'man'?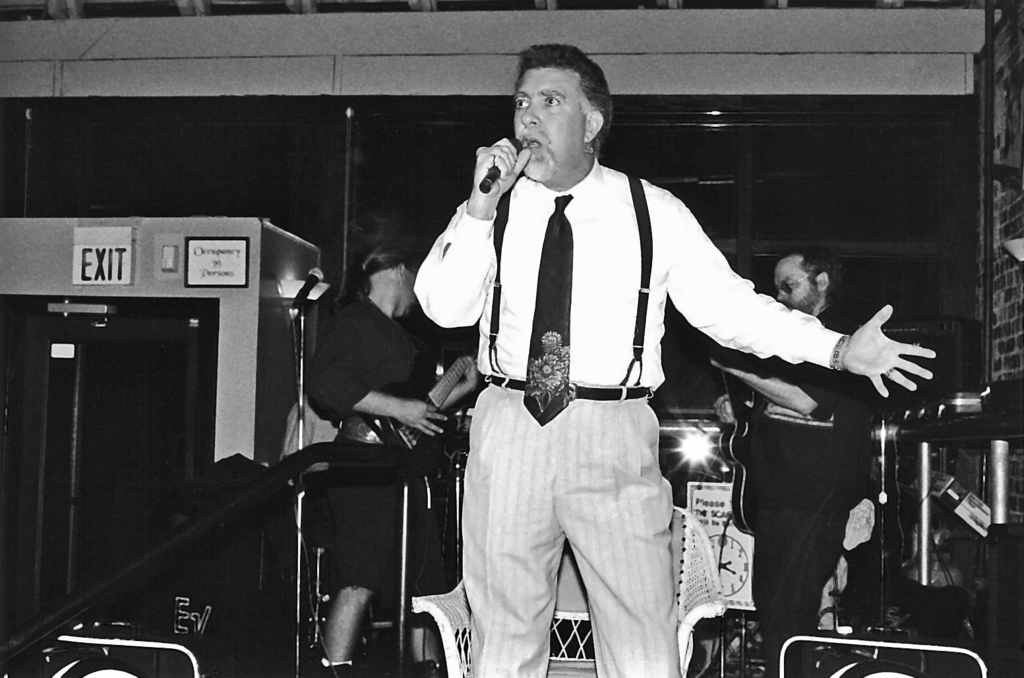
315, 239, 480, 675
